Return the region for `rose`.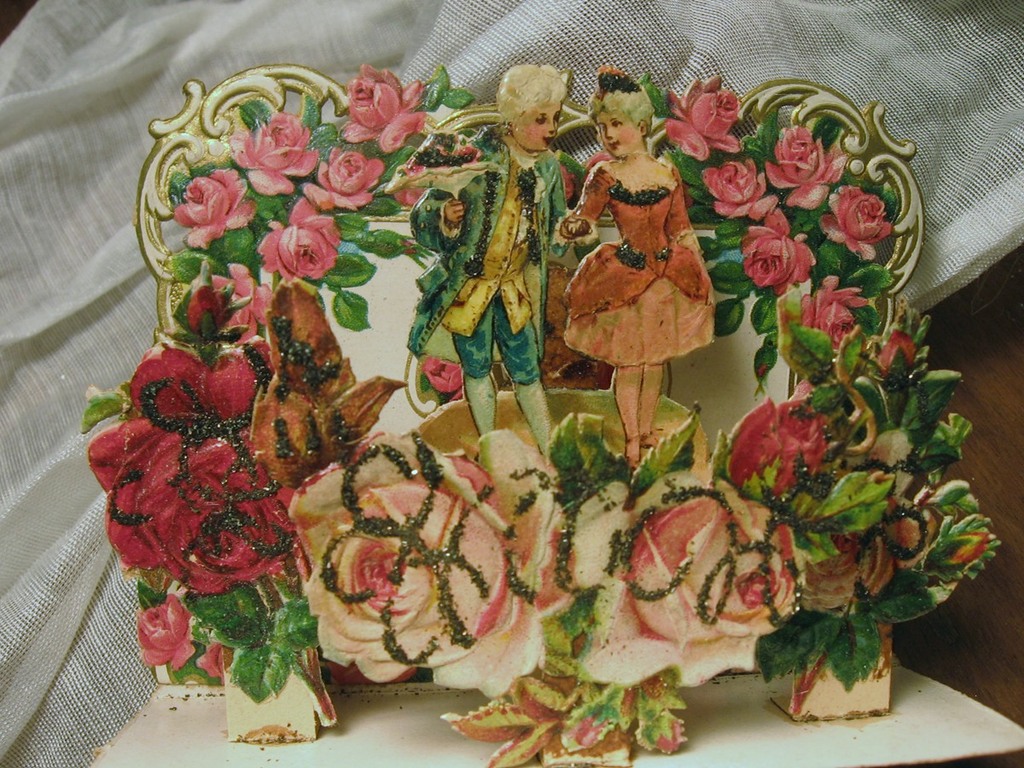
(724, 378, 830, 501).
